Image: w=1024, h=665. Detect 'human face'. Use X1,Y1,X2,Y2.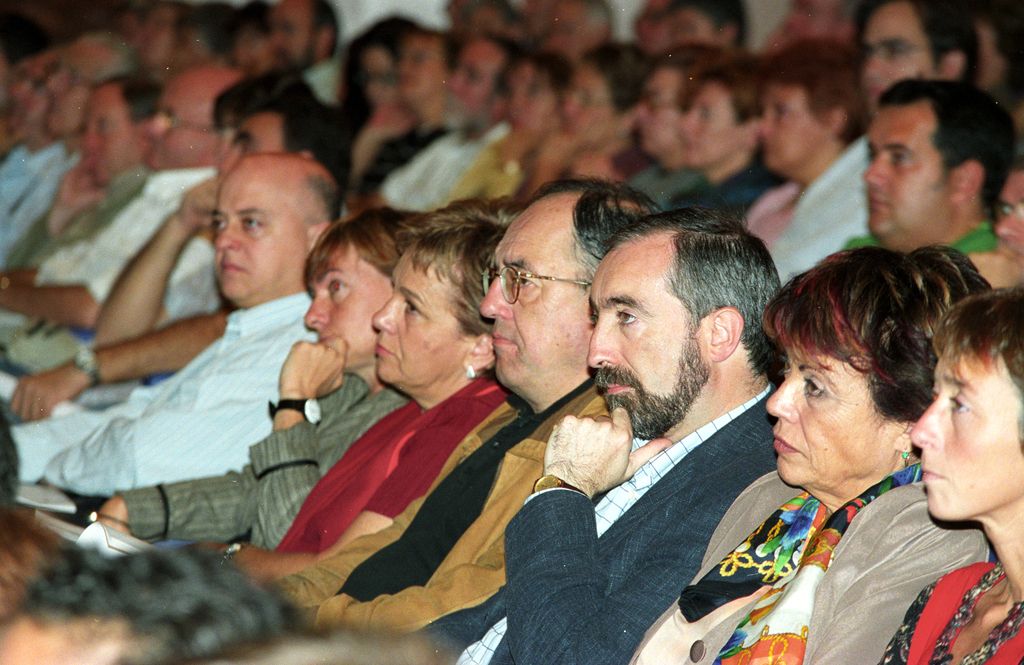
452,43,513,131.
